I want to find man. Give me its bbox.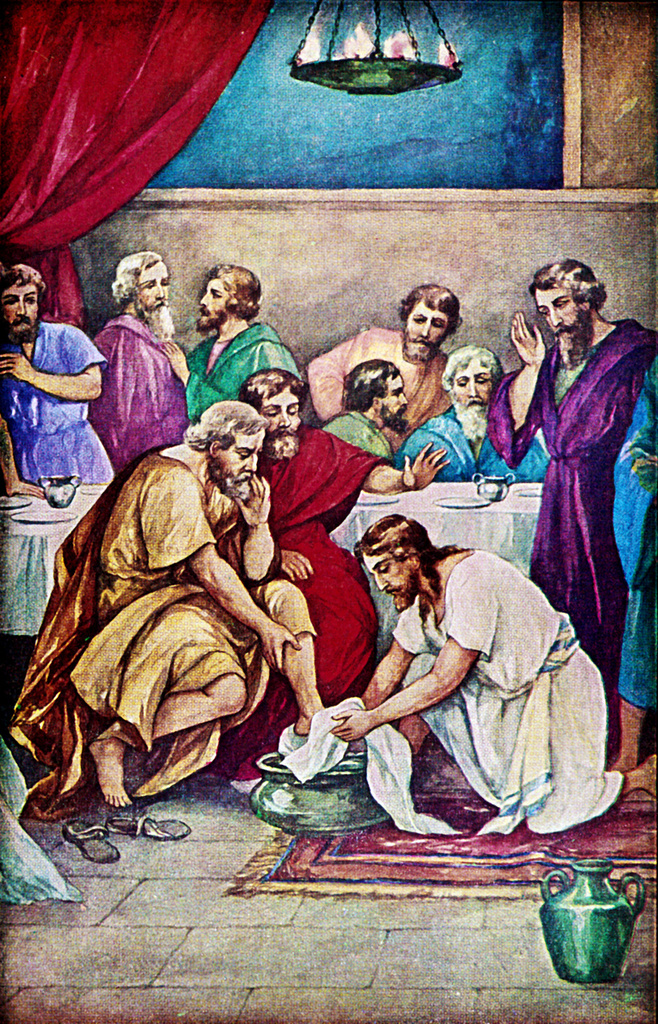
x1=90 y1=242 x2=187 y2=471.
